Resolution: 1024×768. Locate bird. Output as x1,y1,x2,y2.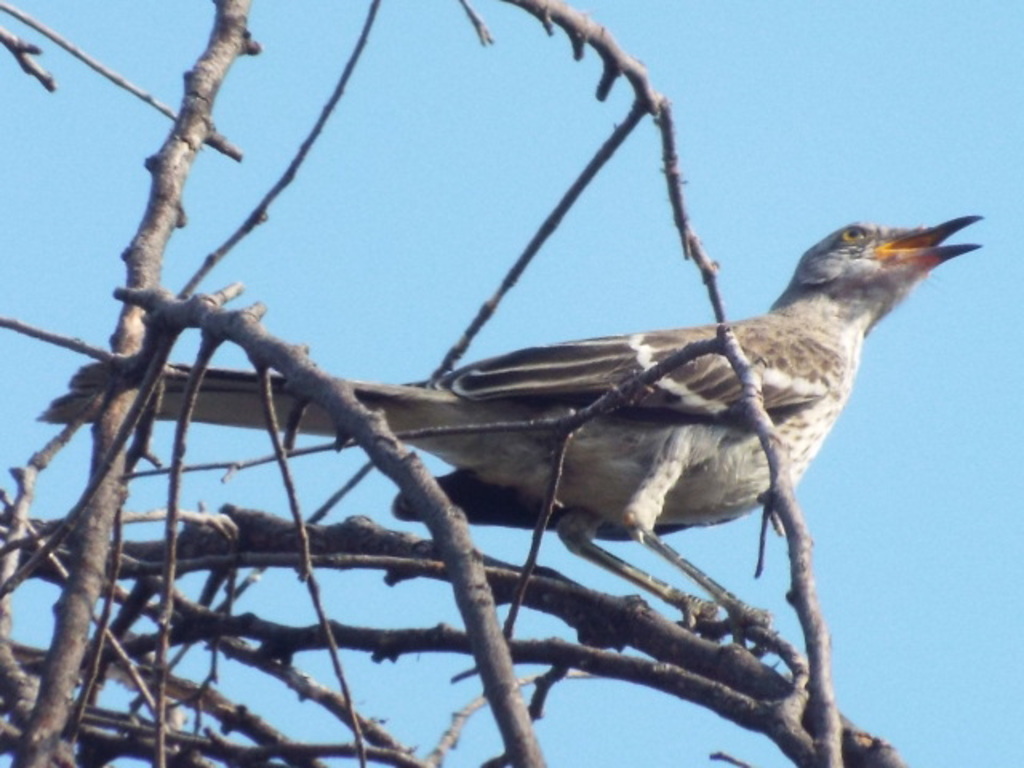
160,144,934,611.
